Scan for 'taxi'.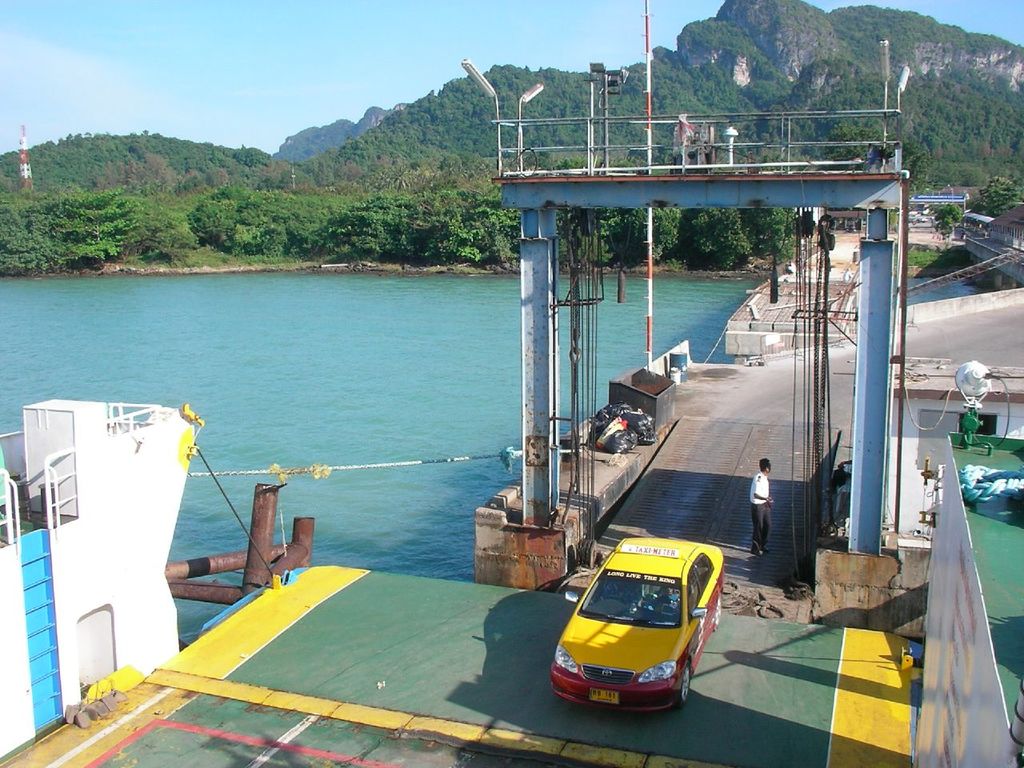
Scan result: BBox(539, 535, 726, 722).
